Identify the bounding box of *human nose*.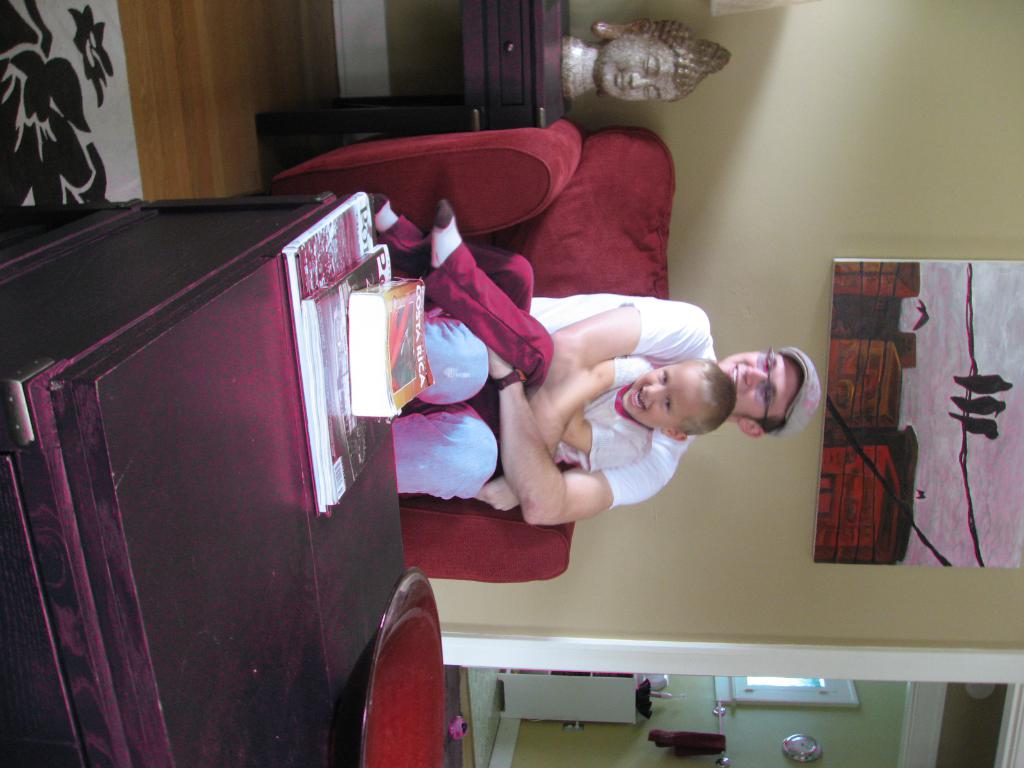
detection(743, 365, 769, 388).
